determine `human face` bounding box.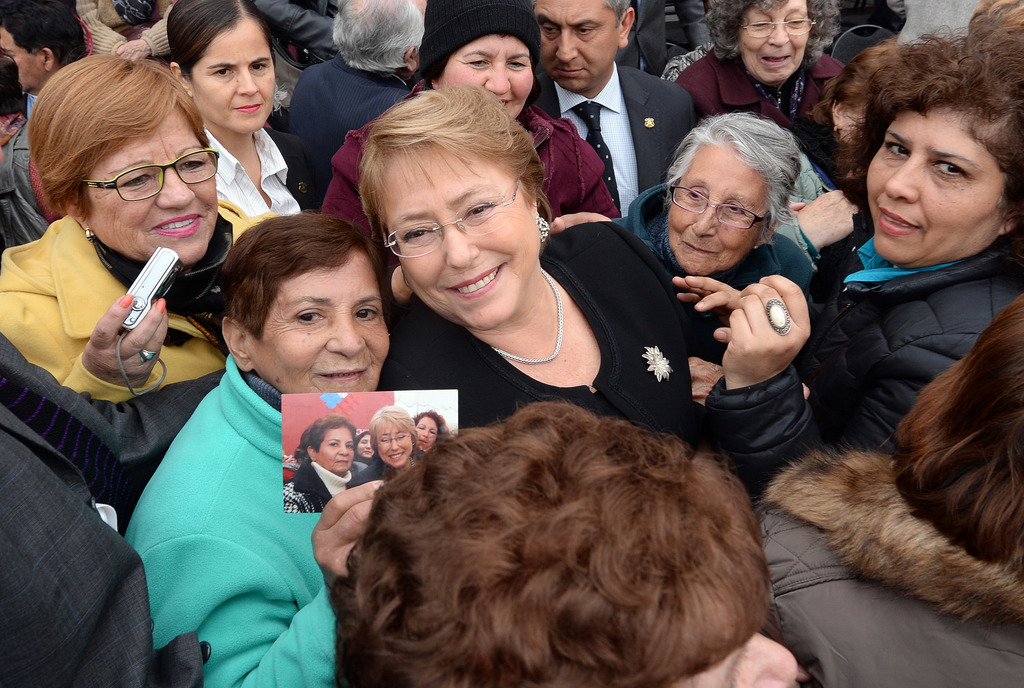
Determined: (867,107,1000,263).
